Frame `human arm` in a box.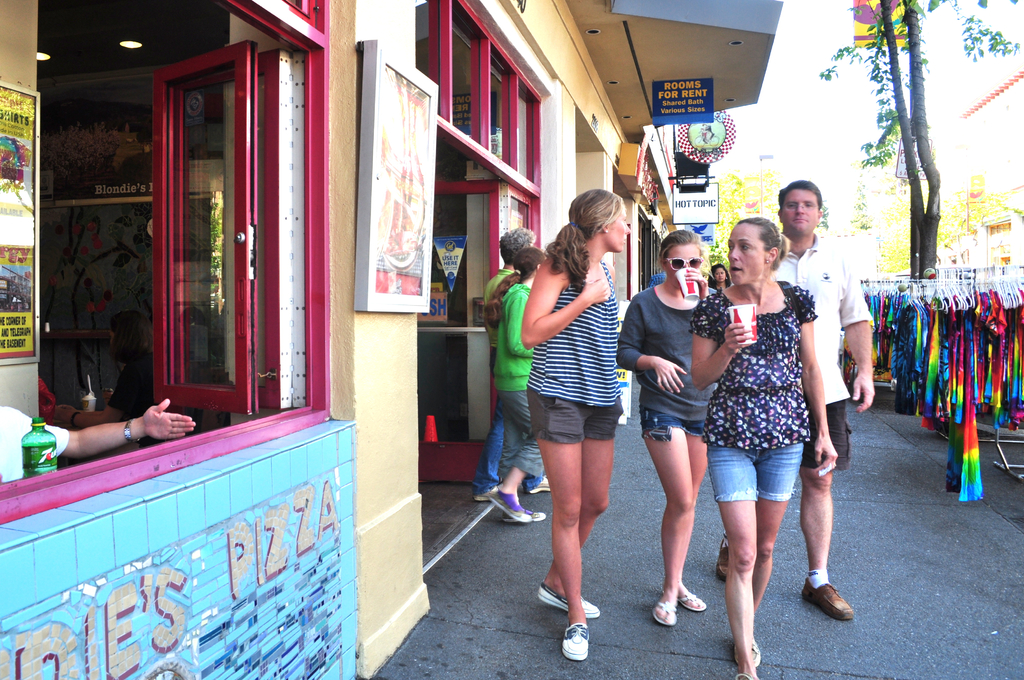
[845, 258, 871, 405].
